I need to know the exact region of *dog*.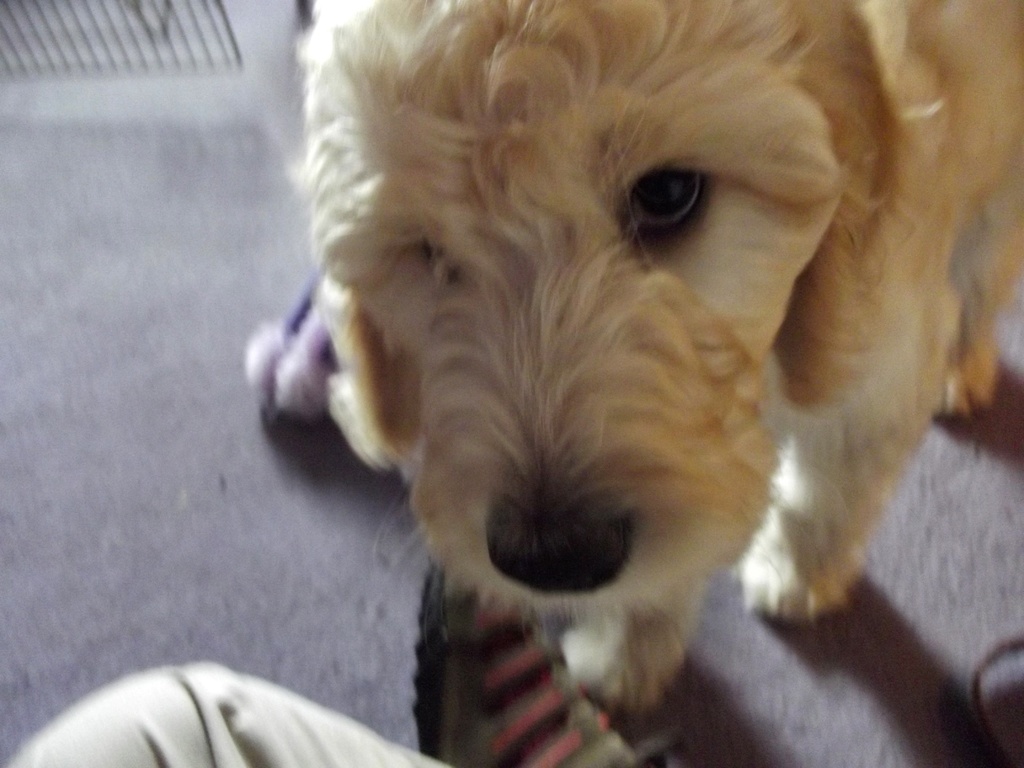
Region: bbox(300, 0, 1023, 720).
